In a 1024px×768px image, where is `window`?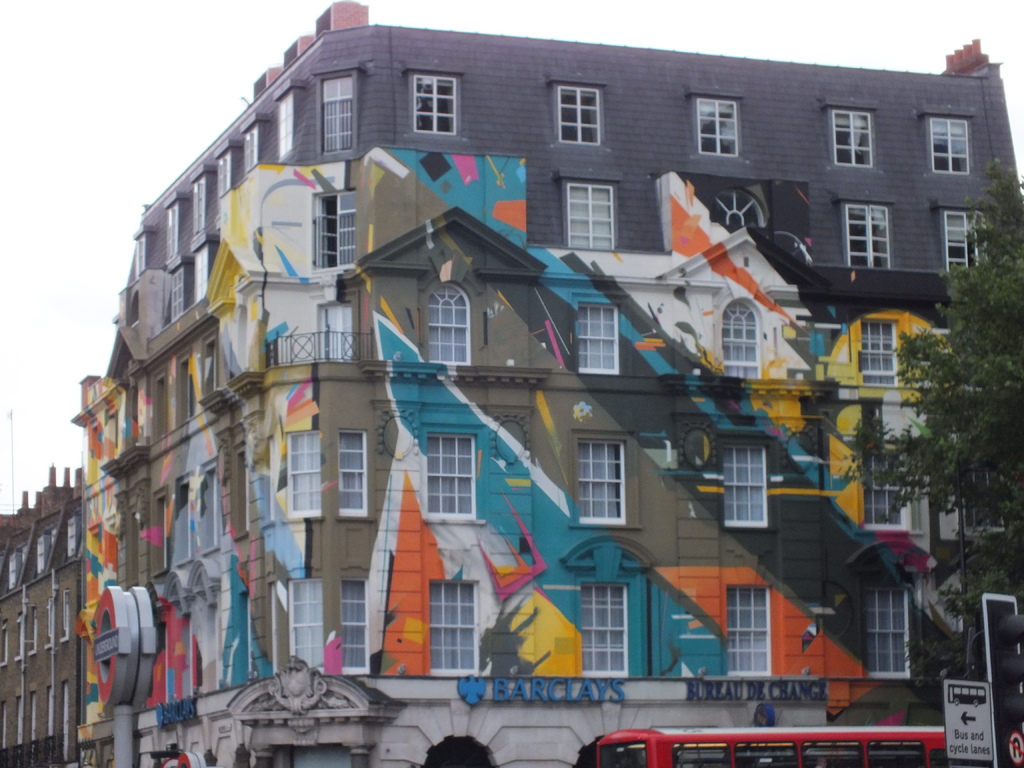
box=[193, 246, 207, 301].
